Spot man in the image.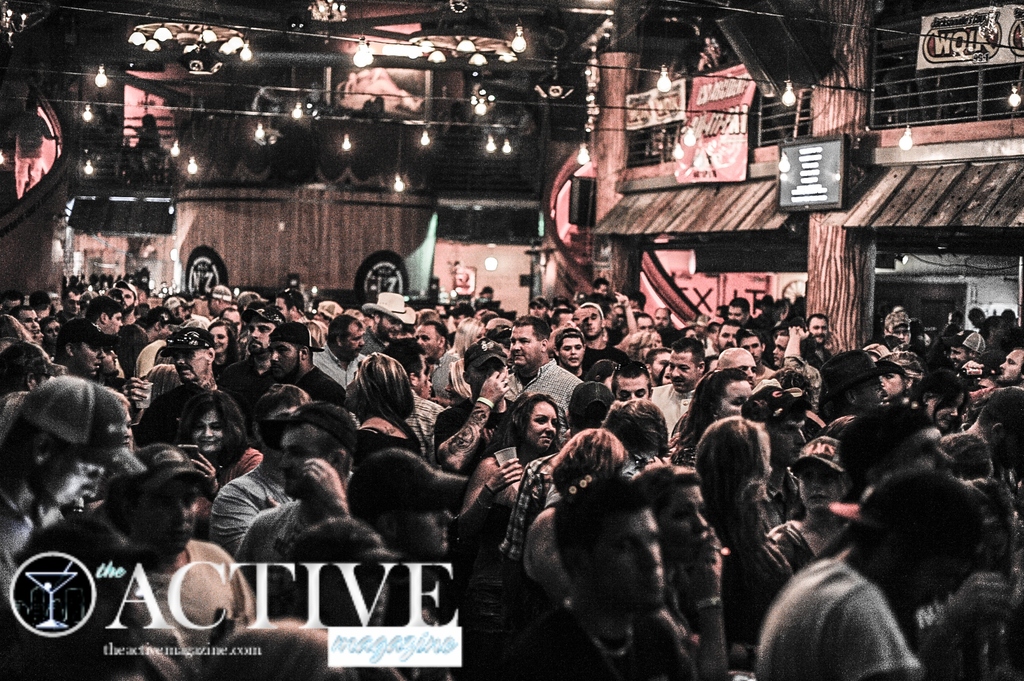
man found at BBox(653, 333, 712, 440).
